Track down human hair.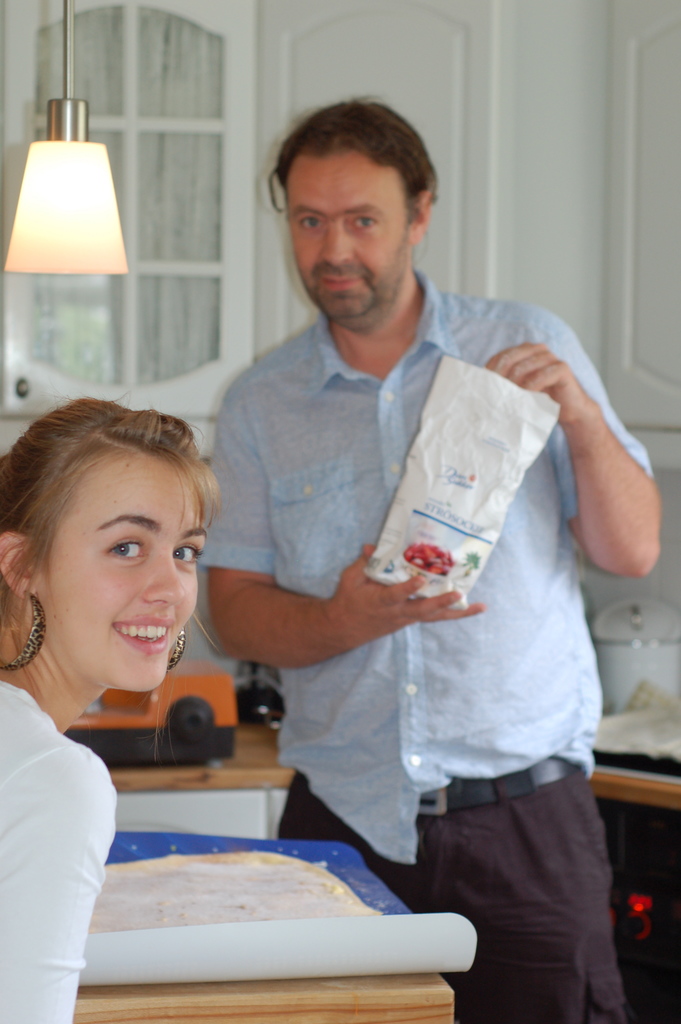
Tracked to BBox(263, 92, 436, 228).
